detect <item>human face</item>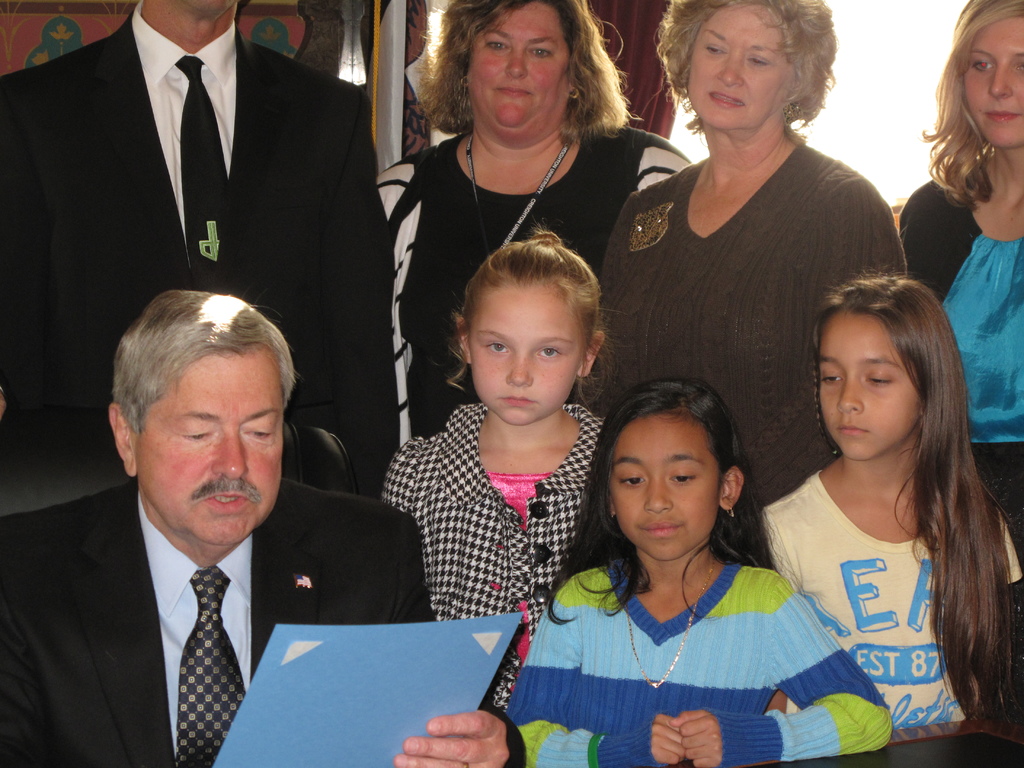
[x1=968, y1=12, x2=1023, y2=152]
